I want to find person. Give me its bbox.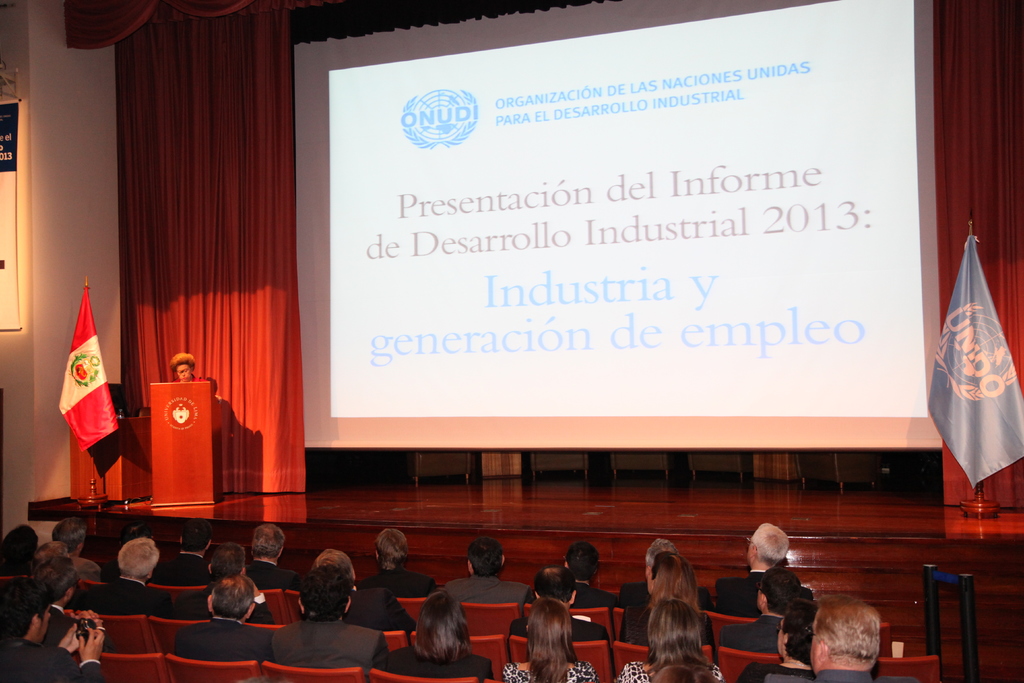
bbox=(173, 573, 270, 672).
